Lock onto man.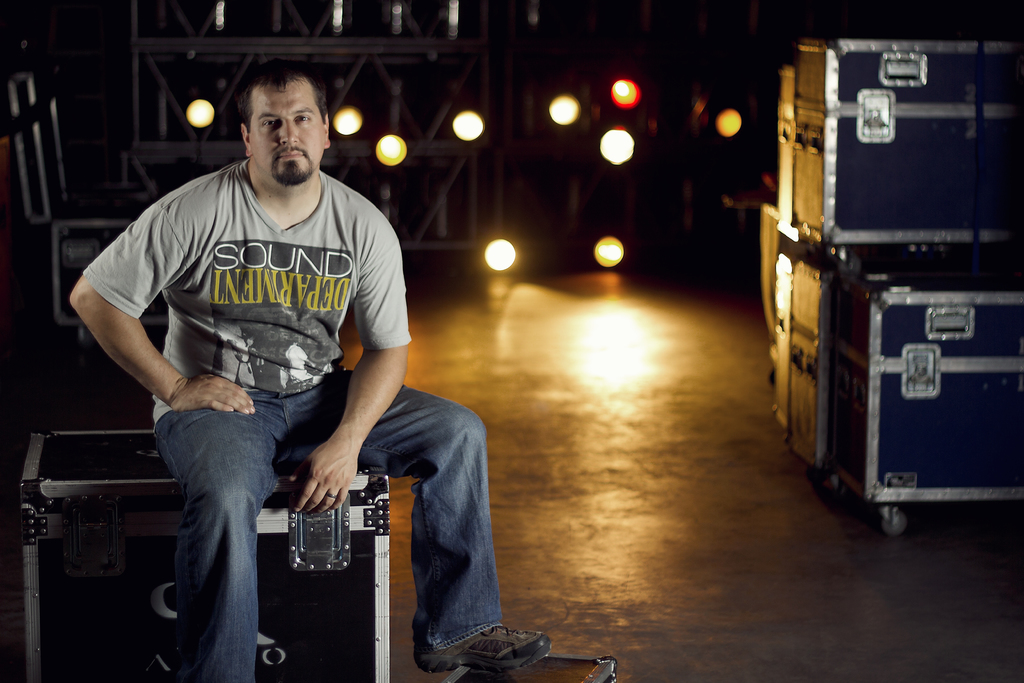
Locked: <box>75,61,469,657</box>.
